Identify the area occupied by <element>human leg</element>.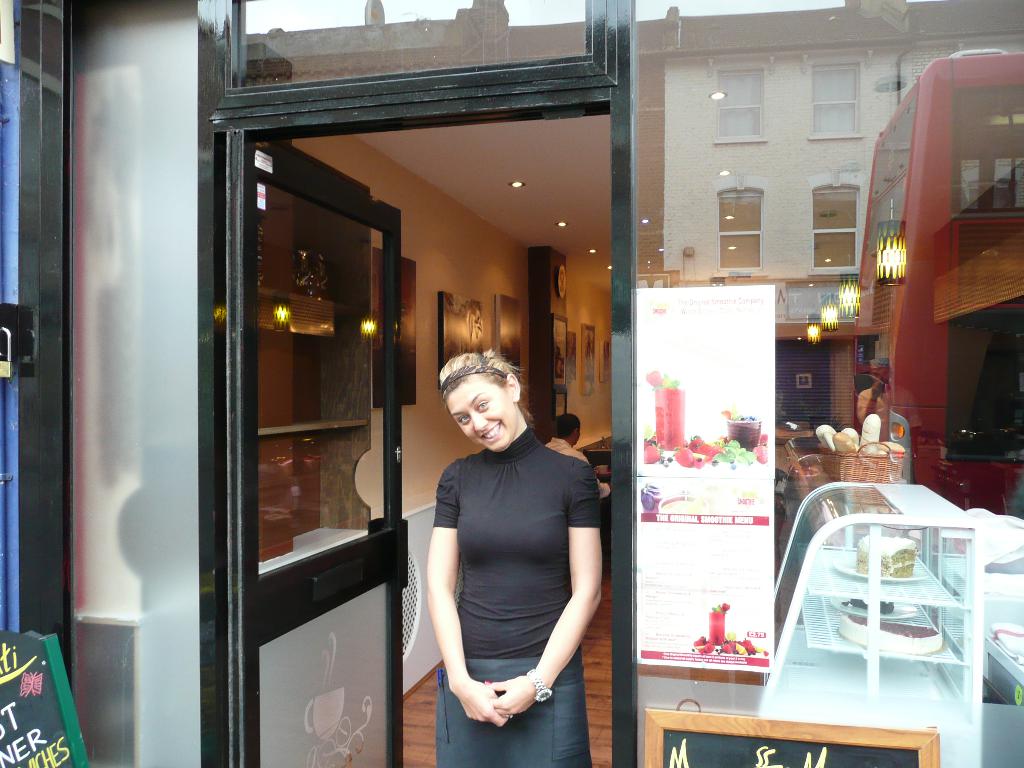
Area: bbox=[429, 662, 505, 763].
